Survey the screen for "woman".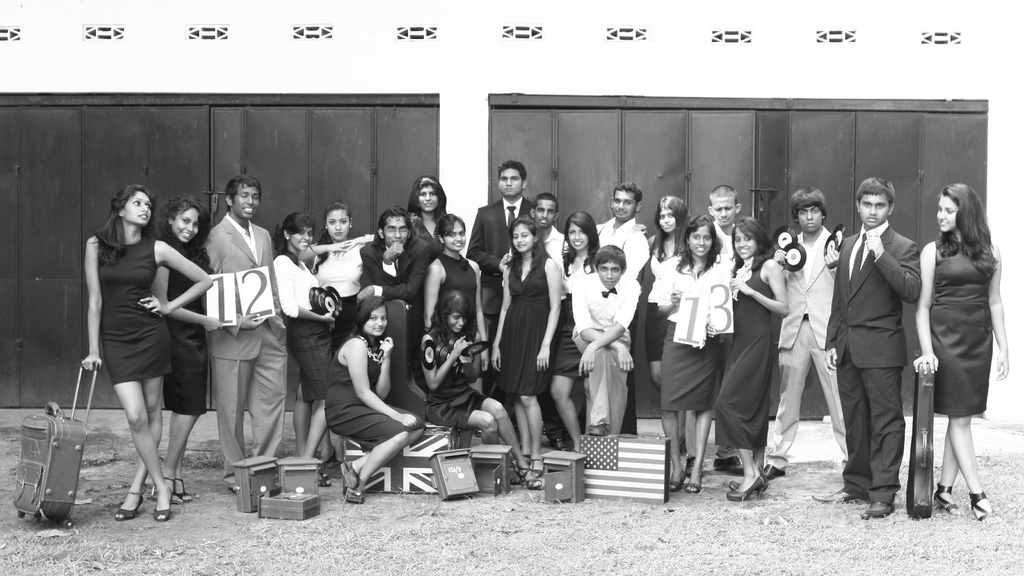
Survey found: 484:214:563:468.
